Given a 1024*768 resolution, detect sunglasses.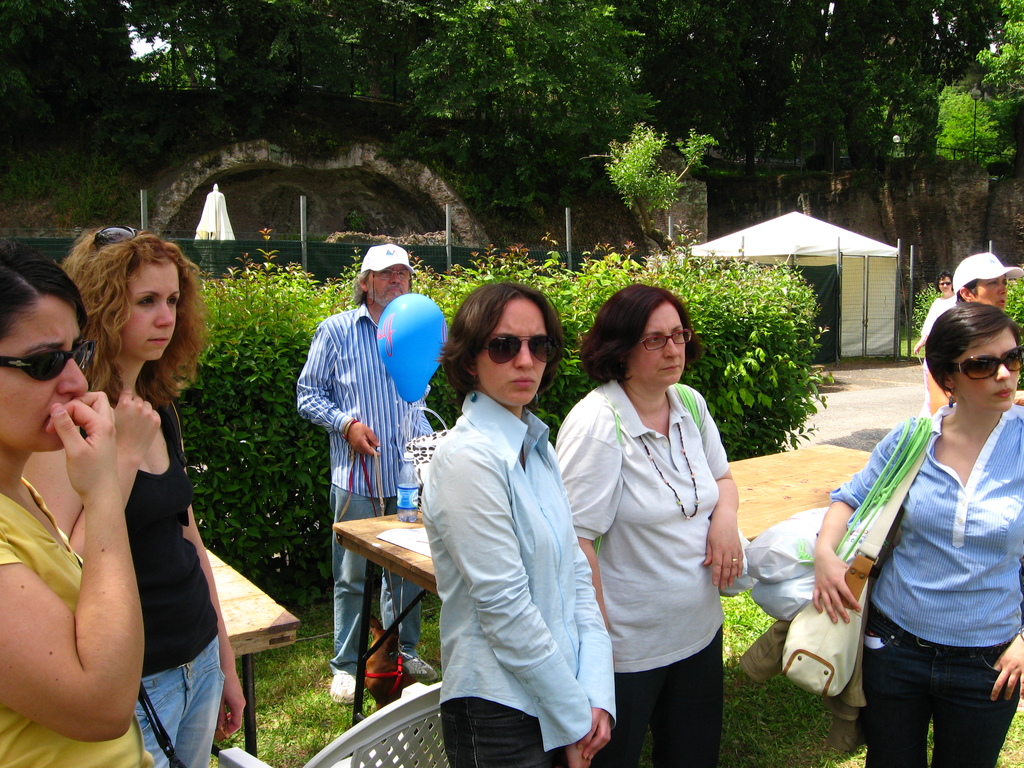
region(939, 282, 951, 285).
